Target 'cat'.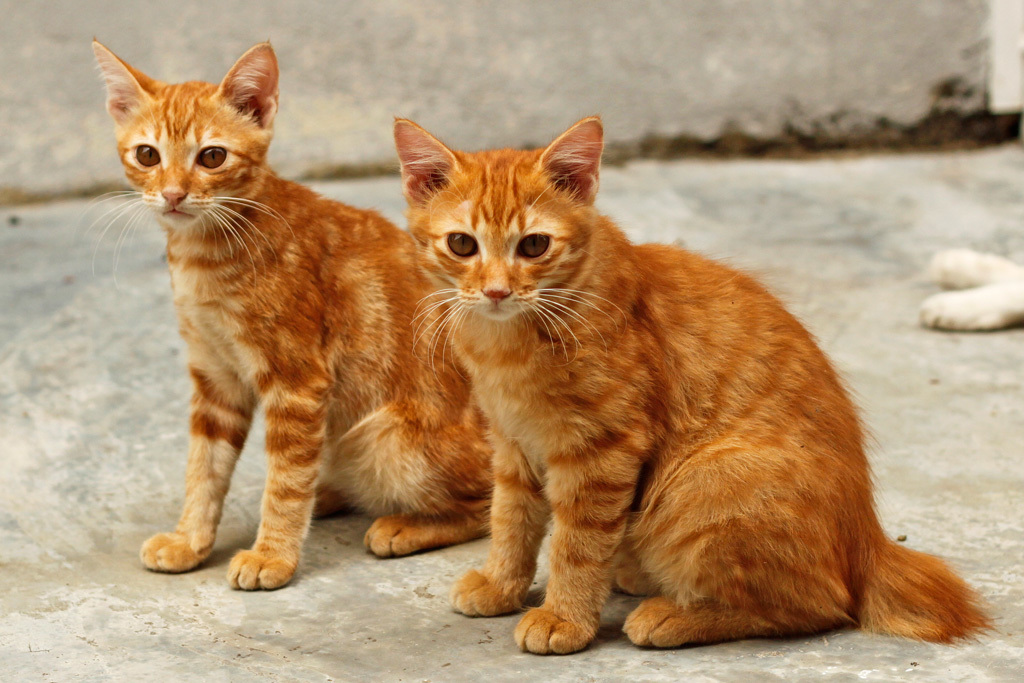
Target region: [left=89, top=32, right=496, bottom=594].
